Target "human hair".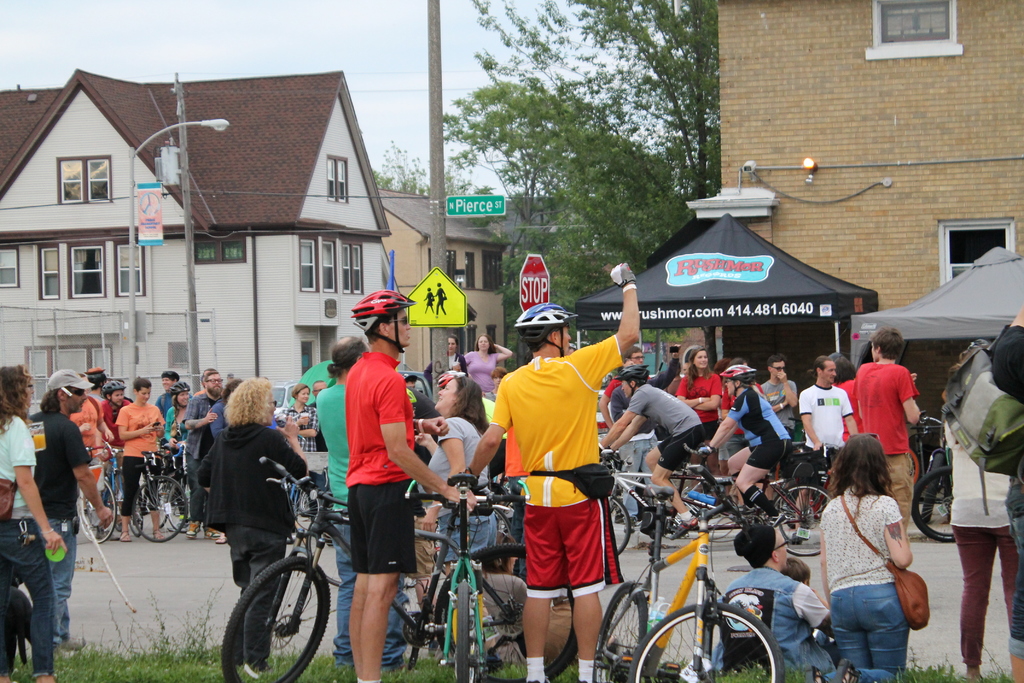
Target region: <bbox>101, 391, 112, 402</bbox>.
